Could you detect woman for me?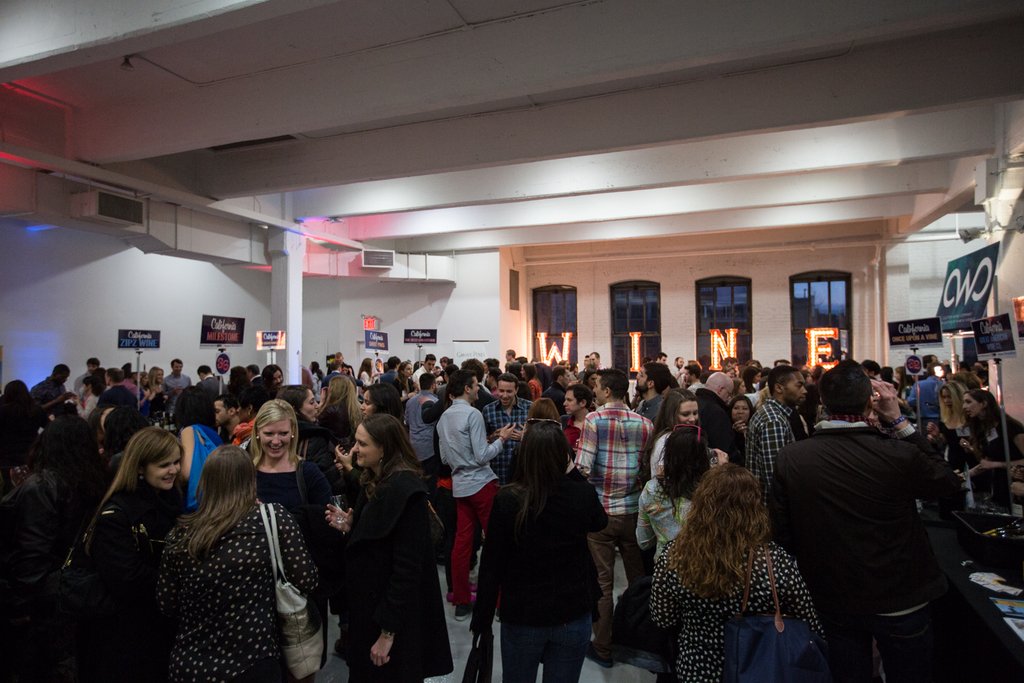
Detection result: [left=647, top=391, right=728, bottom=478].
